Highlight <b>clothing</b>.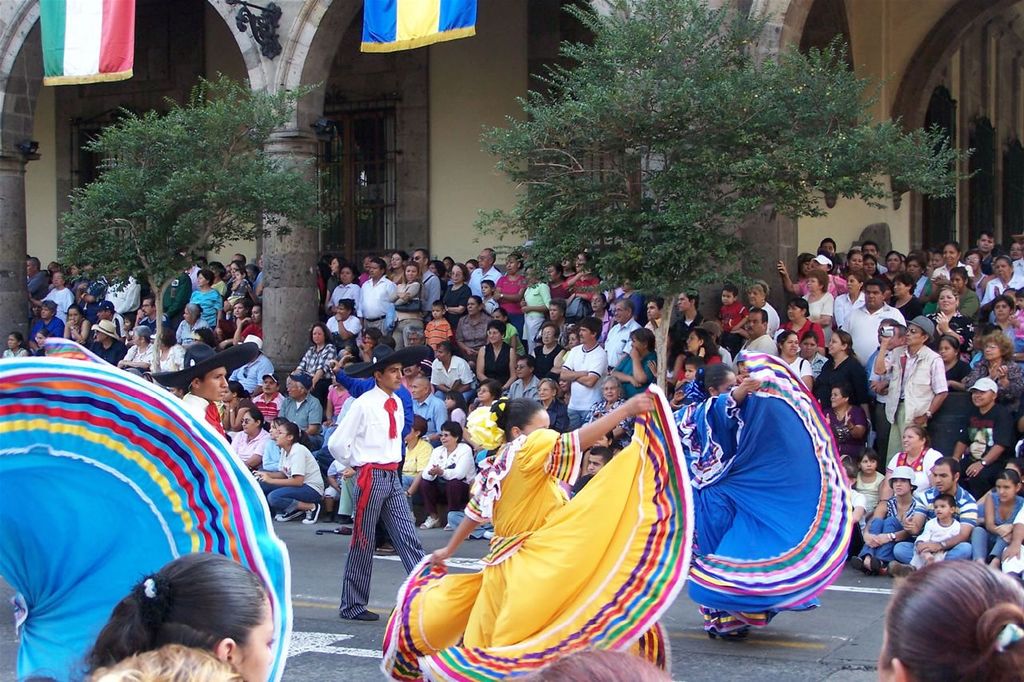
Highlighted region: left=562, top=347, right=604, bottom=431.
